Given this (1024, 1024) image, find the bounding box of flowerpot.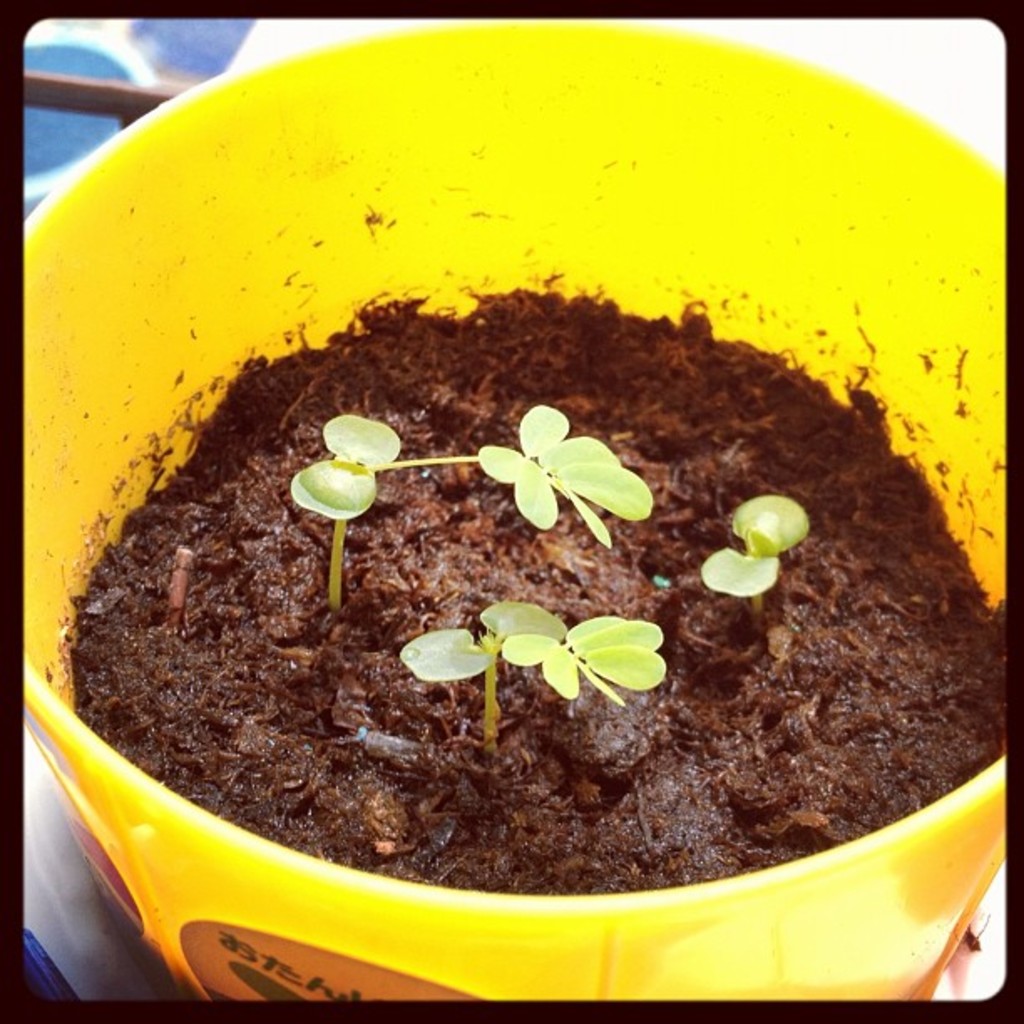
<bbox>22, 18, 1004, 1002</bbox>.
